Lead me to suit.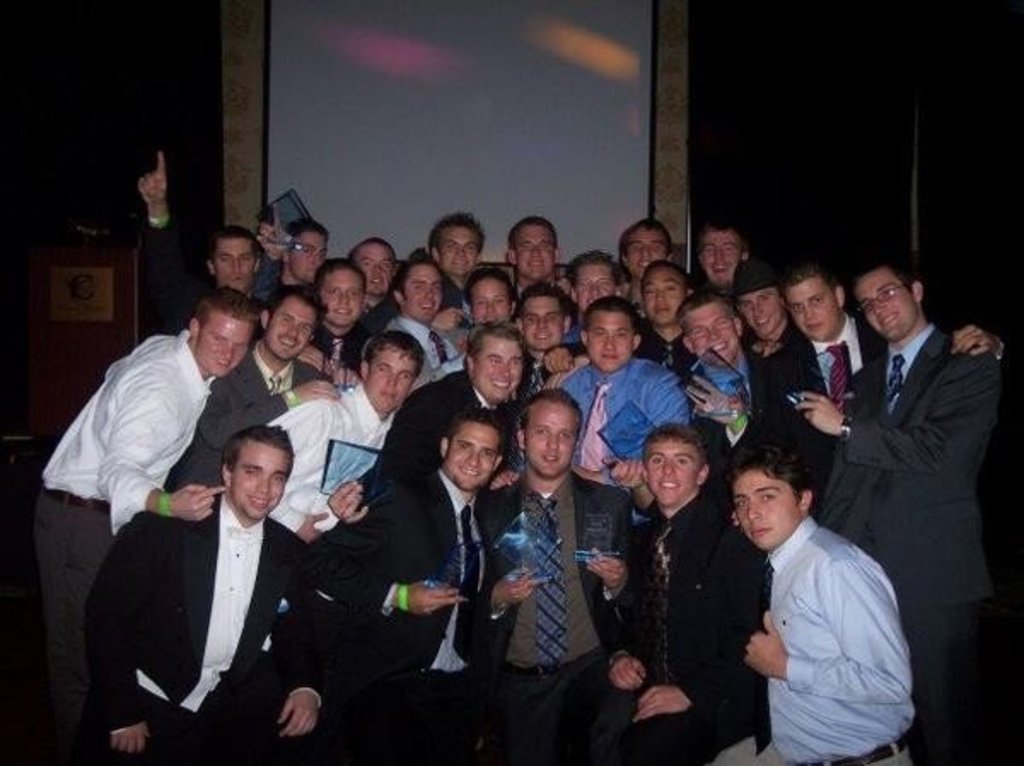
Lead to region(471, 474, 635, 764).
